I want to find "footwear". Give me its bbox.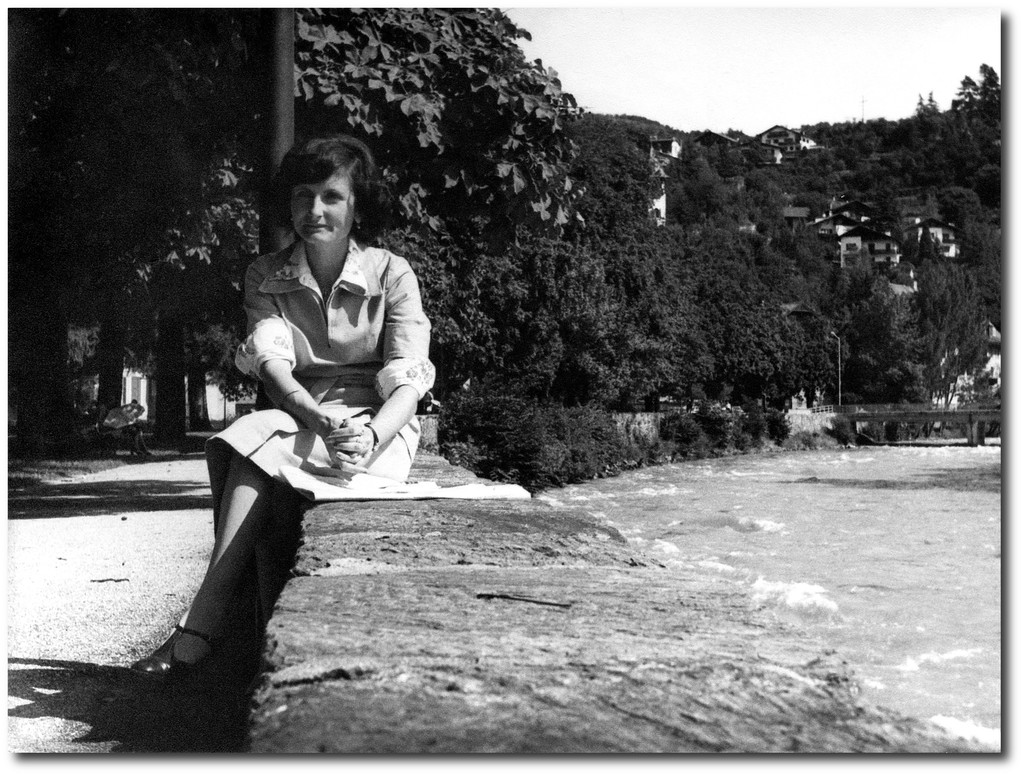
pyautogui.locateOnScreen(136, 626, 214, 675).
